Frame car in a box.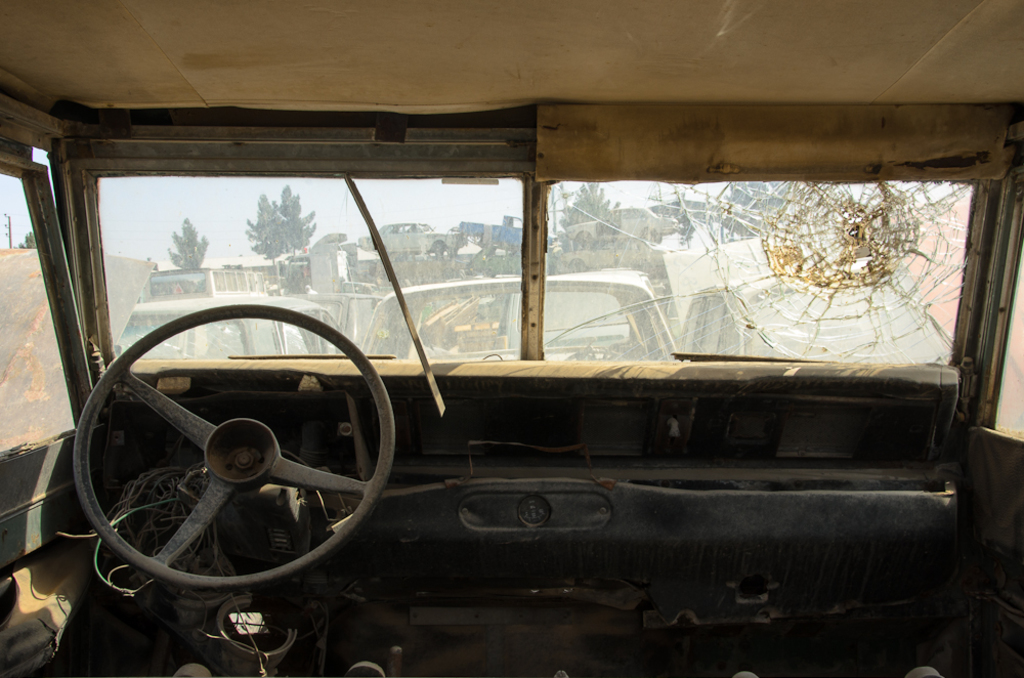
33/127/1005/677.
